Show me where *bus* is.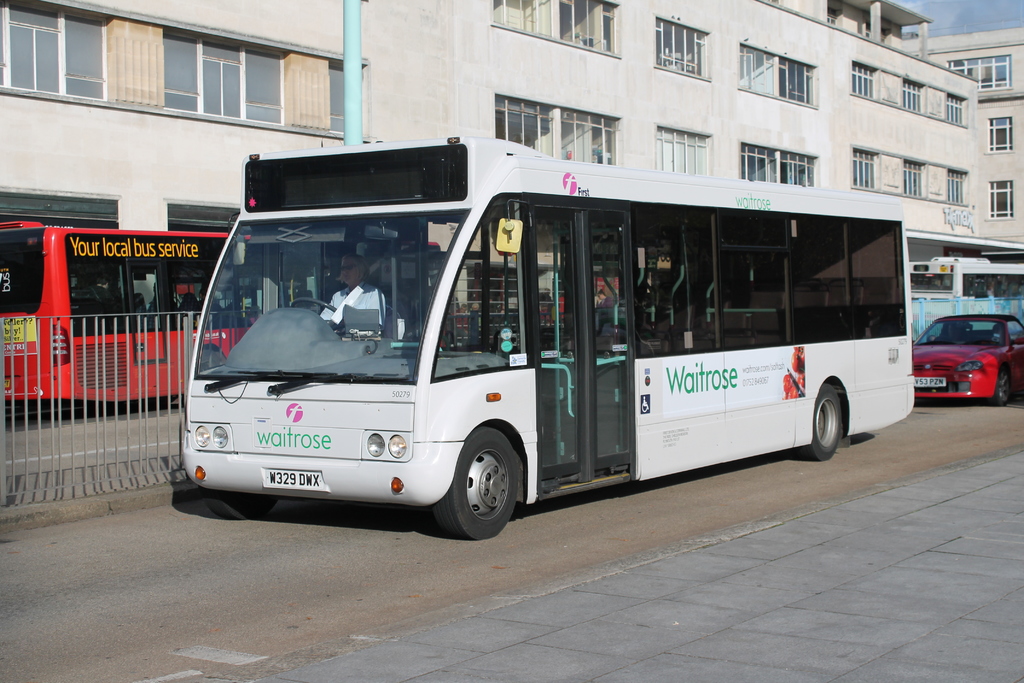
*bus* is at Rect(182, 133, 915, 541).
